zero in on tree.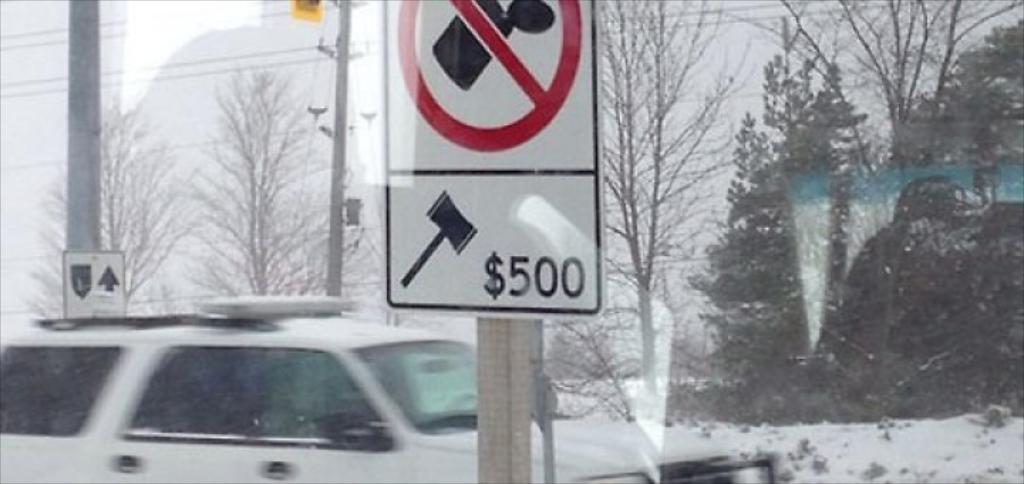
Zeroed in: 20:104:192:332.
